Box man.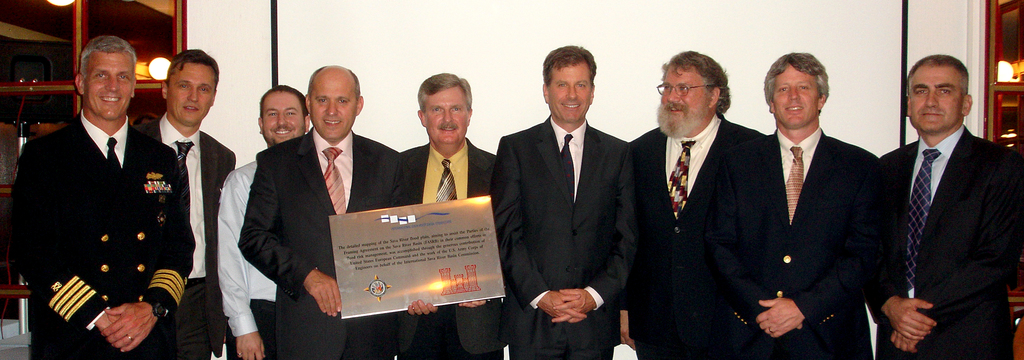
[left=218, top=81, right=312, bottom=359].
